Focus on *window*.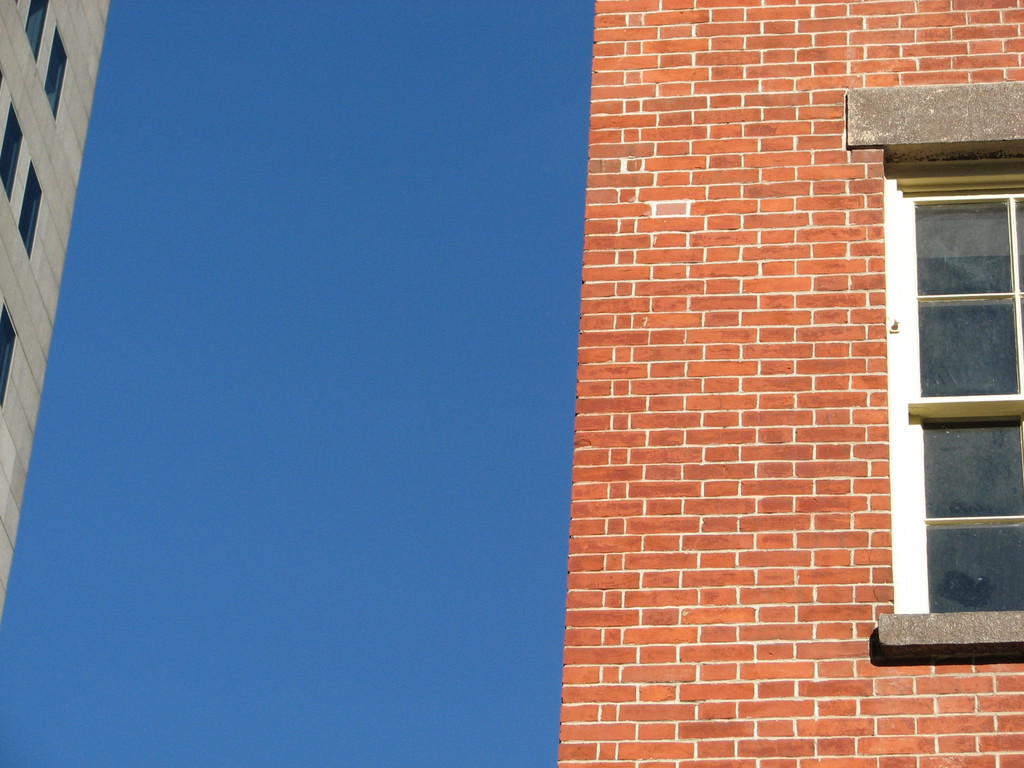
Focused at rect(25, 0, 51, 60).
